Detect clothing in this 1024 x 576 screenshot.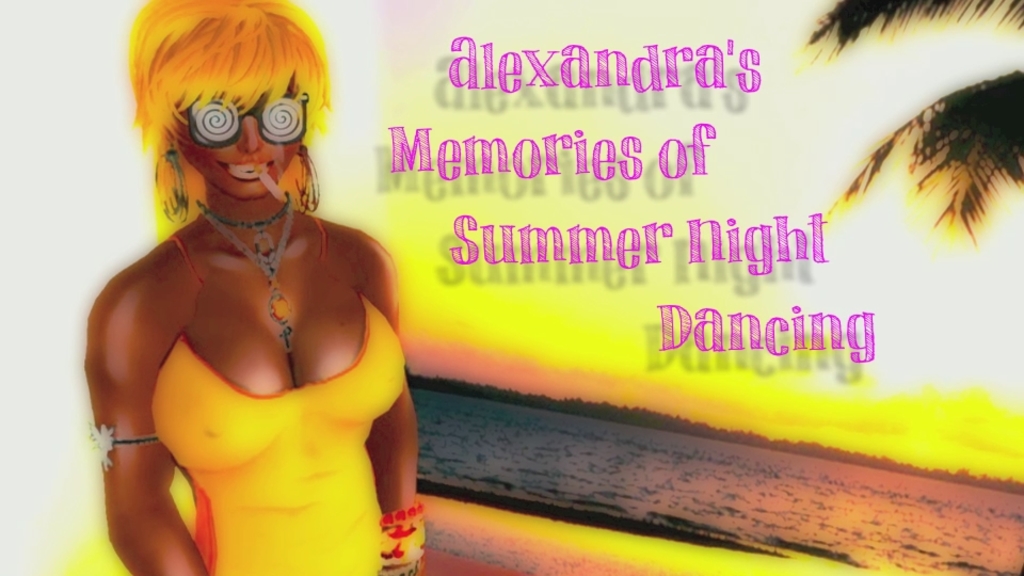
Detection: <box>149,290,404,575</box>.
